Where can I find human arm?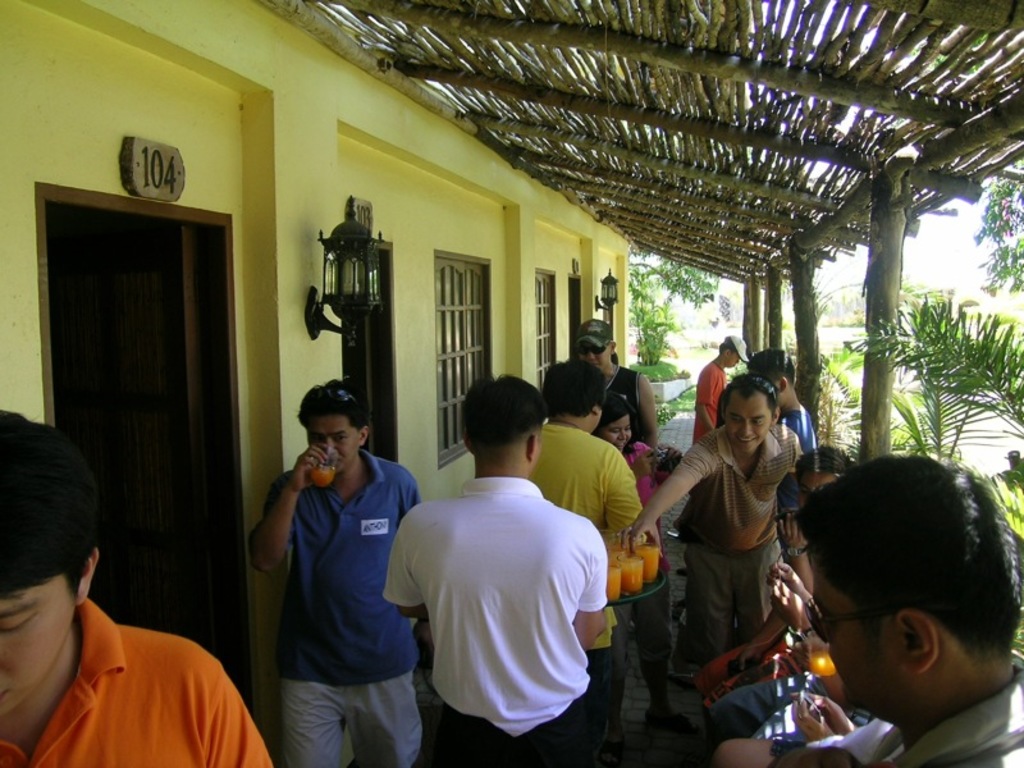
You can find it at [x1=696, y1=357, x2=719, y2=426].
